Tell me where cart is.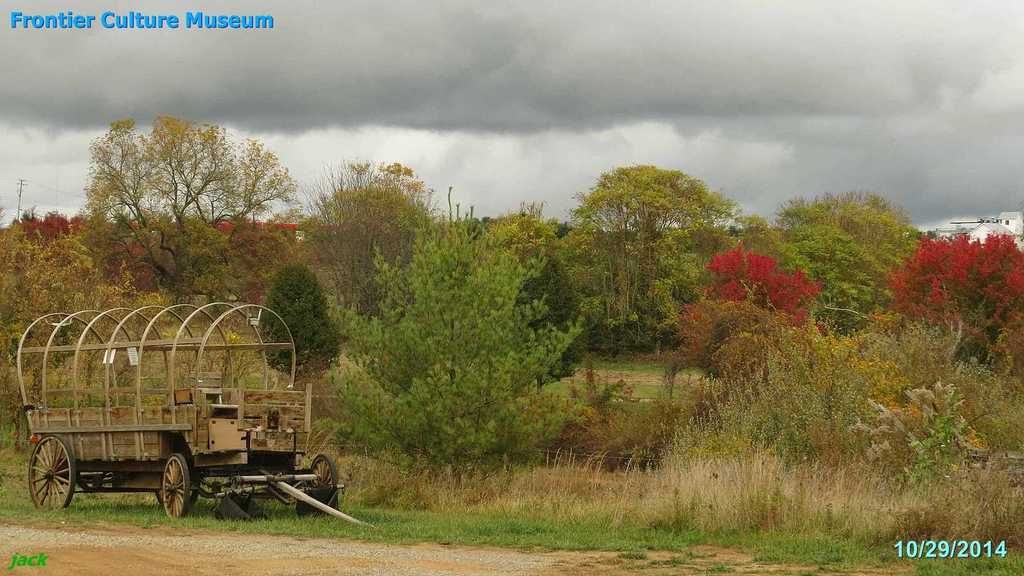
cart is at locate(9, 296, 337, 538).
